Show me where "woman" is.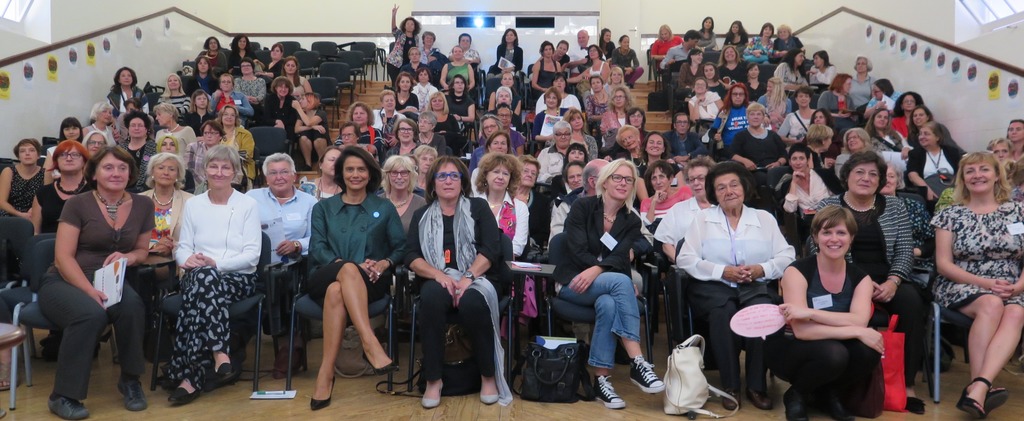
"woman" is at (758,74,792,127).
